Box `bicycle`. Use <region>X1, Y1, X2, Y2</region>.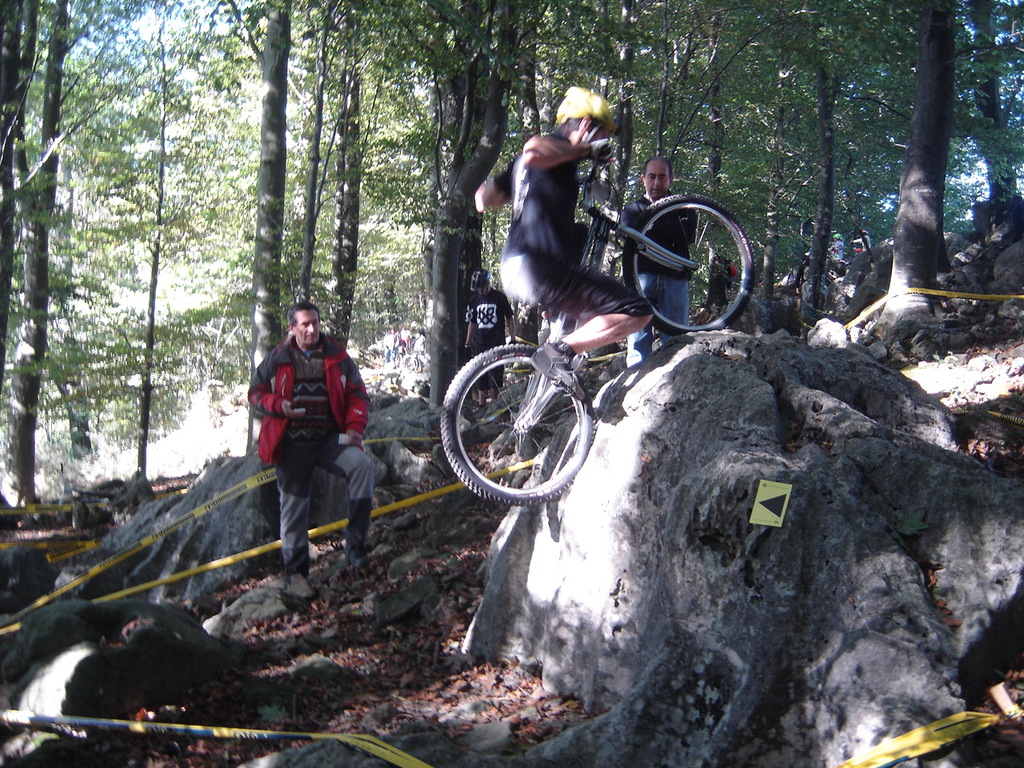
<region>443, 147, 759, 506</region>.
